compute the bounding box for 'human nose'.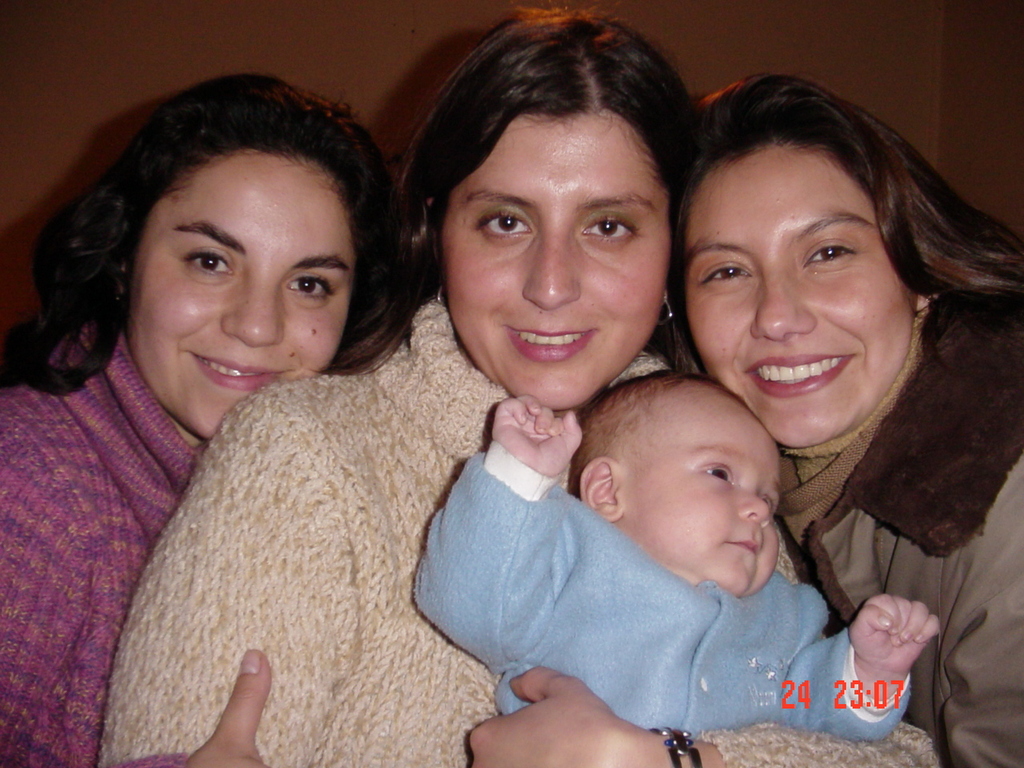
[518, 238, 583, 308].
